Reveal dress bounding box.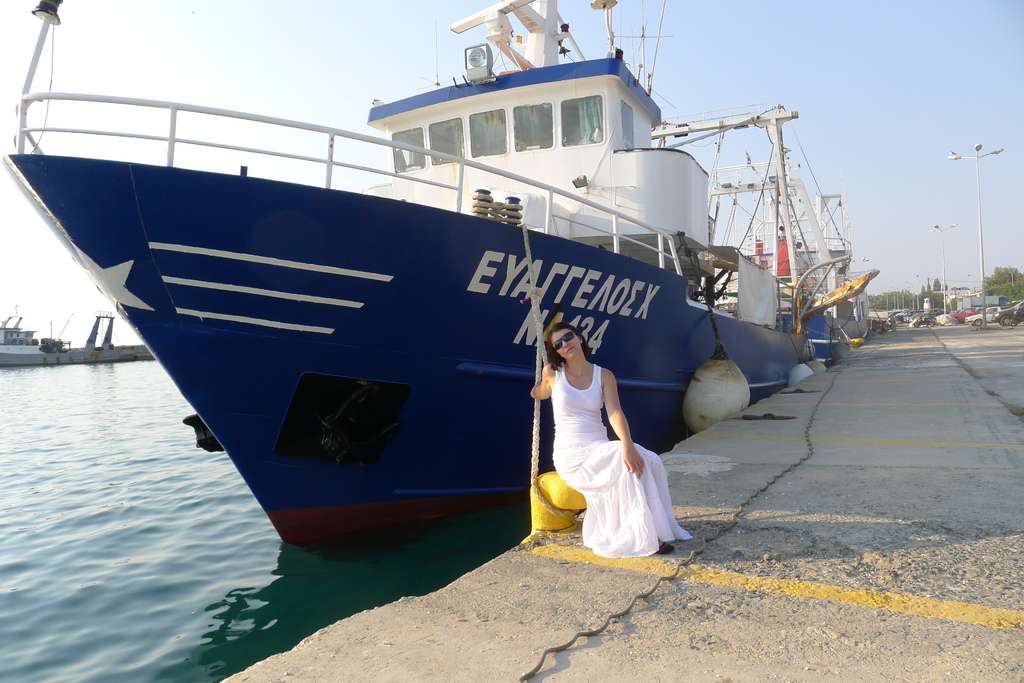
Revealed: left=547, top=360, right=692, bottom=559.
